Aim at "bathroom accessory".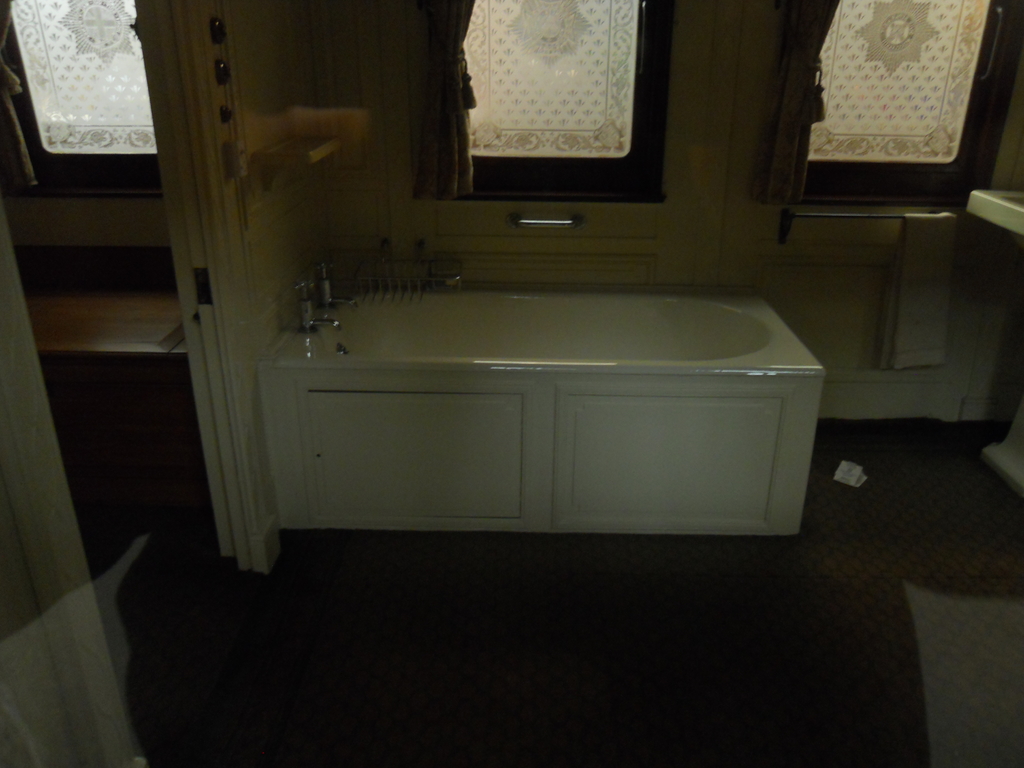
Aimed at box=[792, 209, 941, 216].
